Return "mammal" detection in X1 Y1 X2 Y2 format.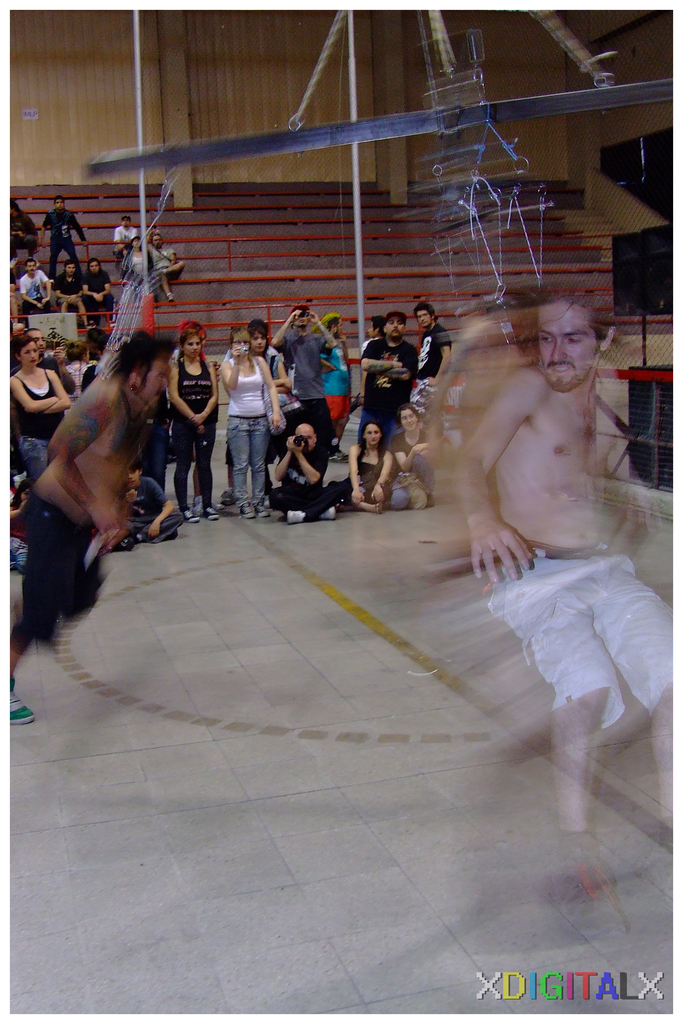
406 300 451 417.
